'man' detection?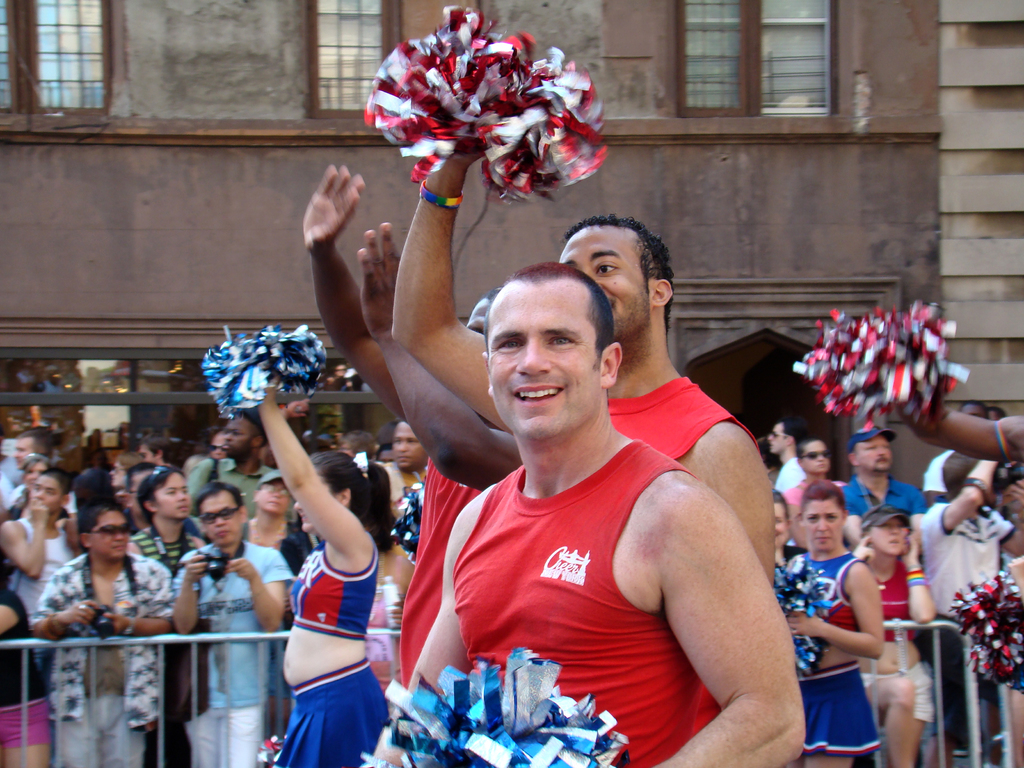
BBox(926, 451, 1023, 767)
